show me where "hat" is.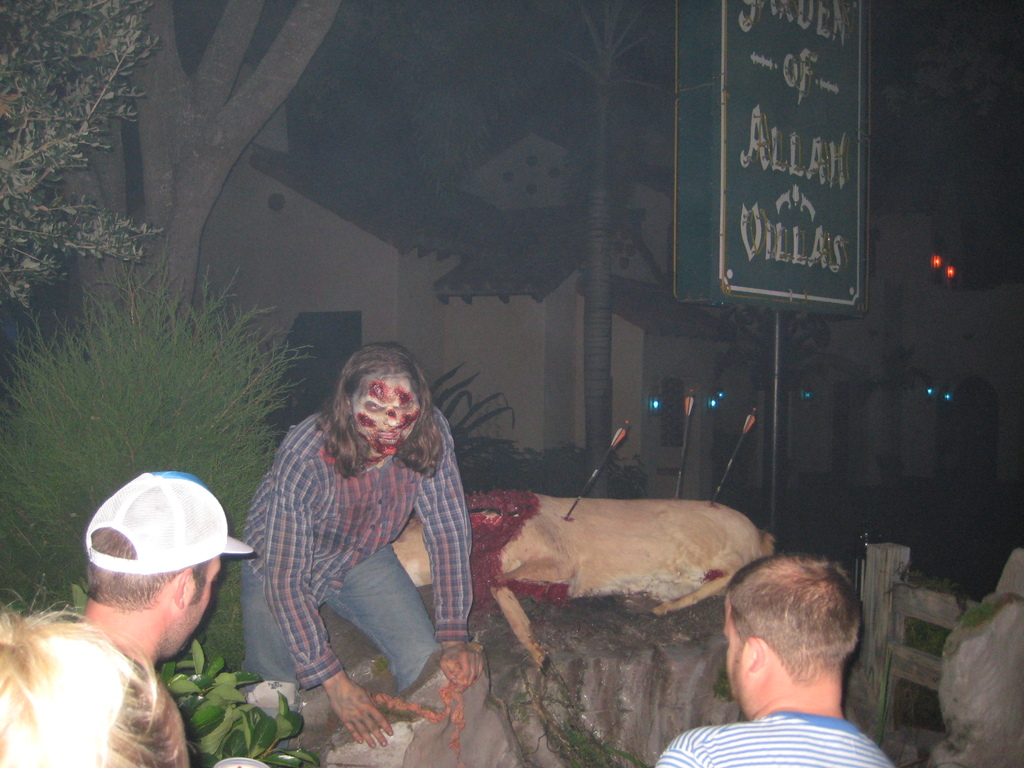
"hat" is at Rect(83, 467, 261, 574).
